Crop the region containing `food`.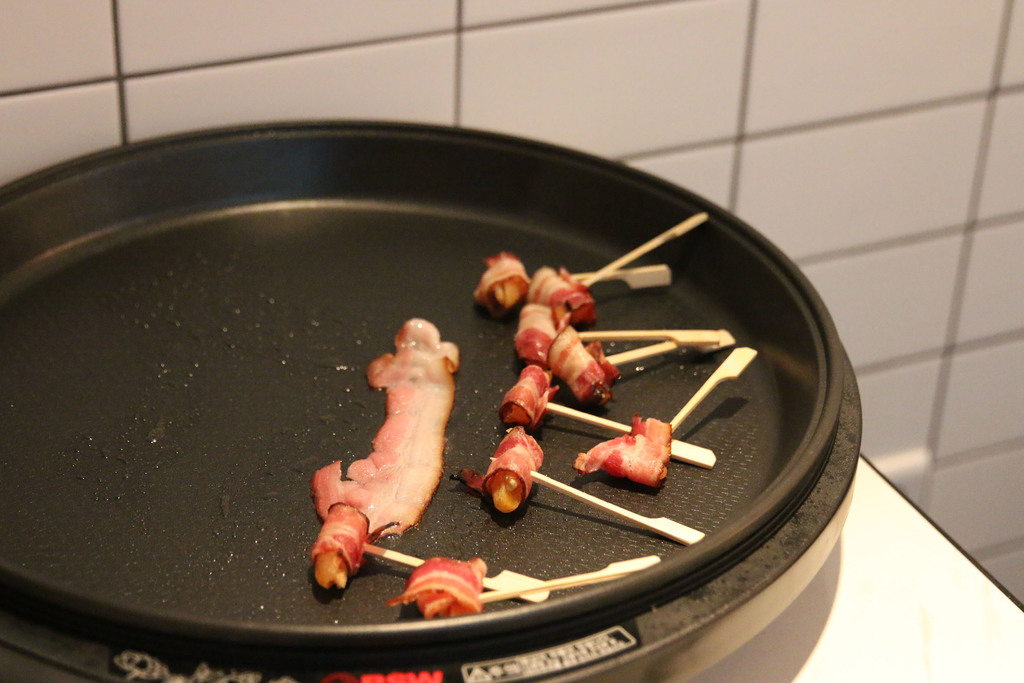
Crop region: 524 268 596 325.
